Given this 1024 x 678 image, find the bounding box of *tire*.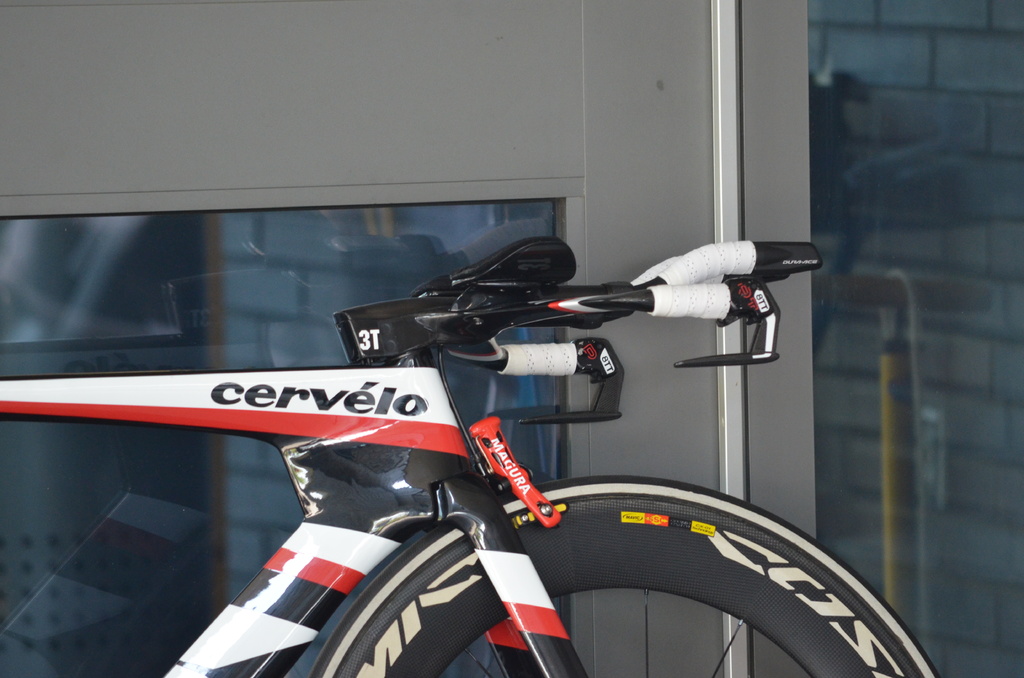
<bbox>298, 472, 941, 677</bbox>.
